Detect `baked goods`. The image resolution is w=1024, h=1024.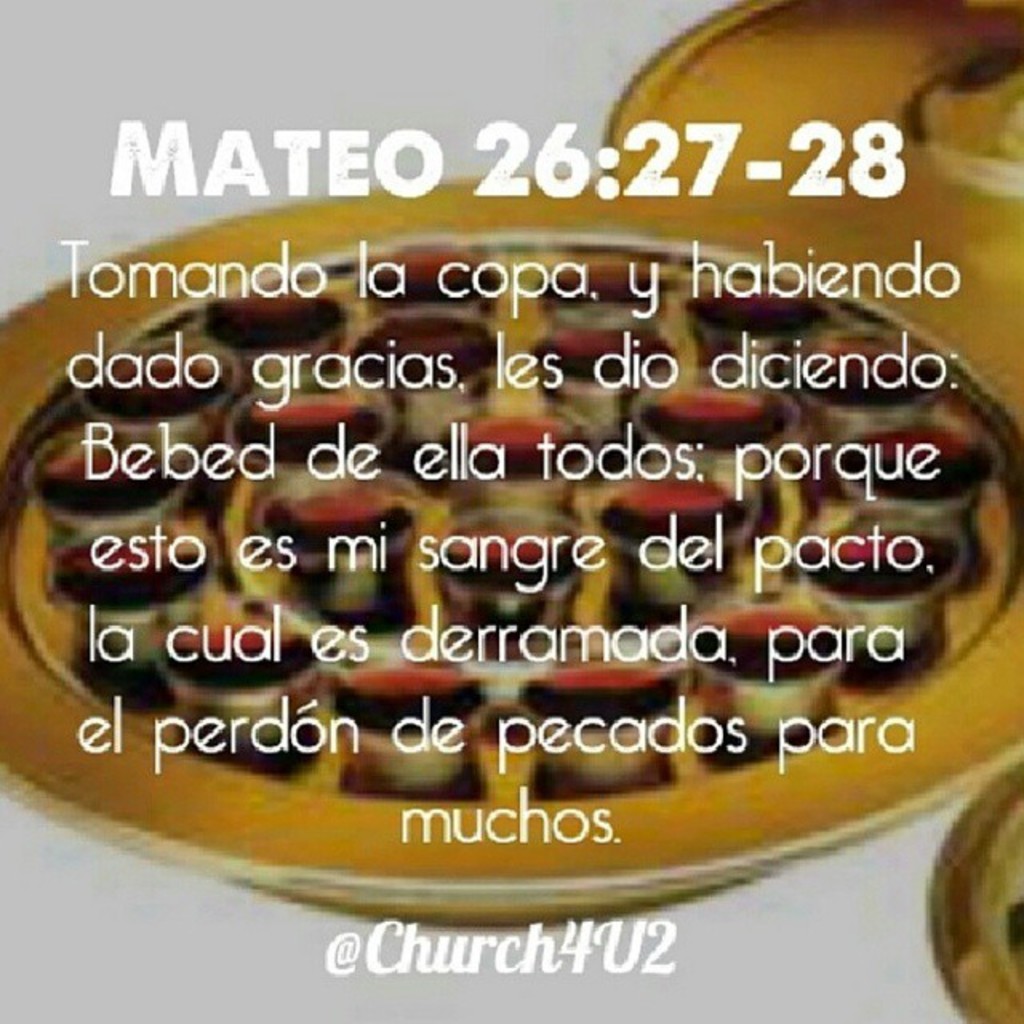
<bbox>0, 0, 1022, 1021</bbox>.
